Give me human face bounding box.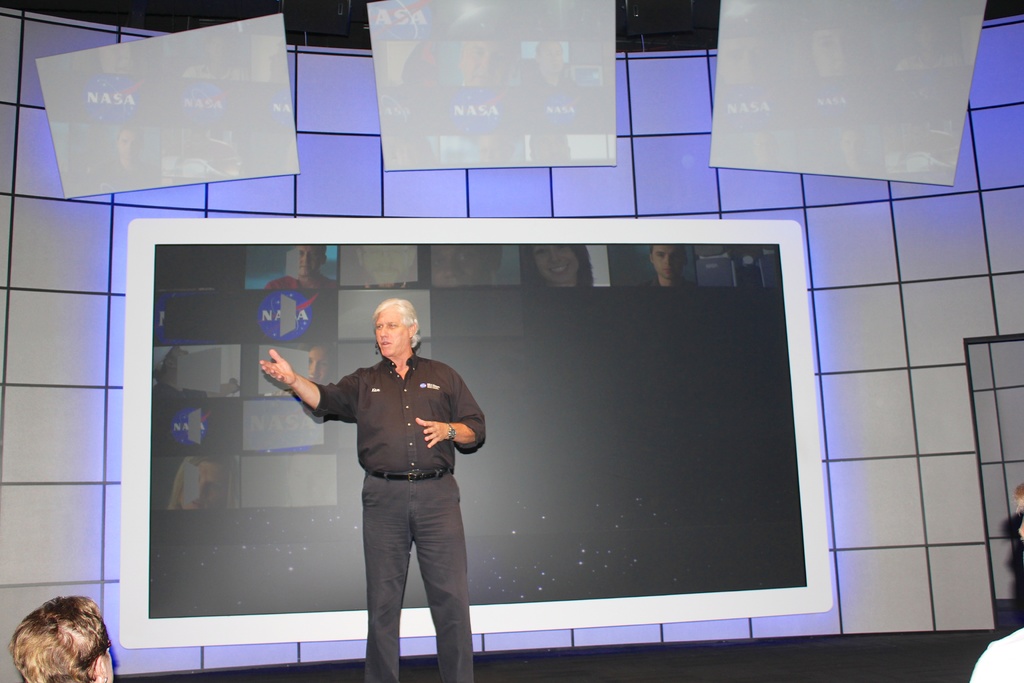
(650, 247, 685, 277).
